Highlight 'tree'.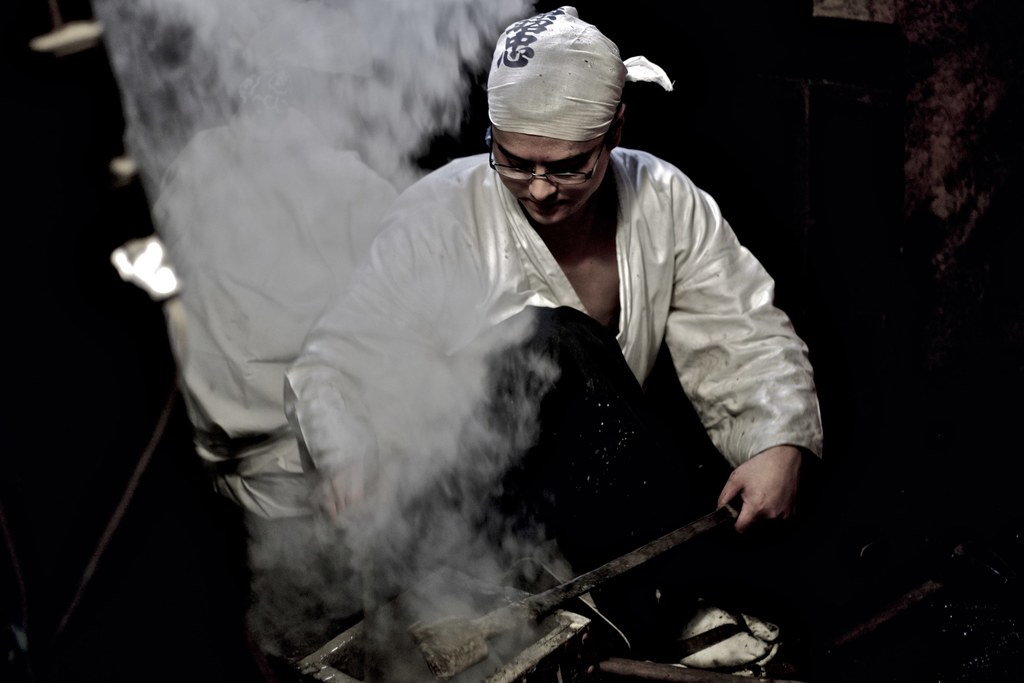
Highlighted region: [left=904, top=0, right=1023, bottom=272].
